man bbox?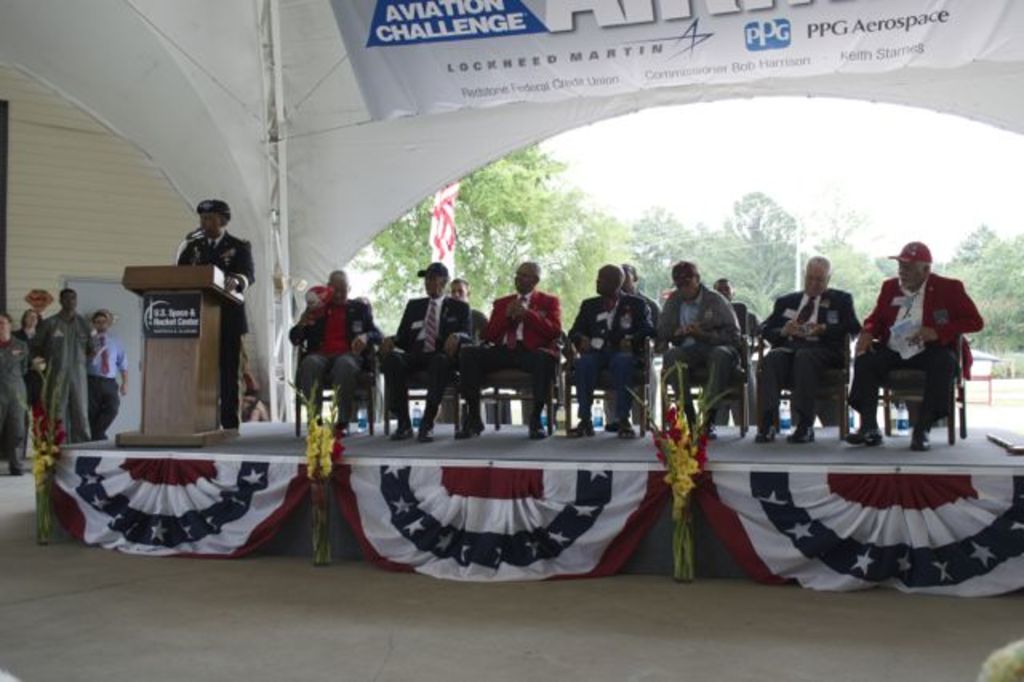
653, 256, 747, 437
